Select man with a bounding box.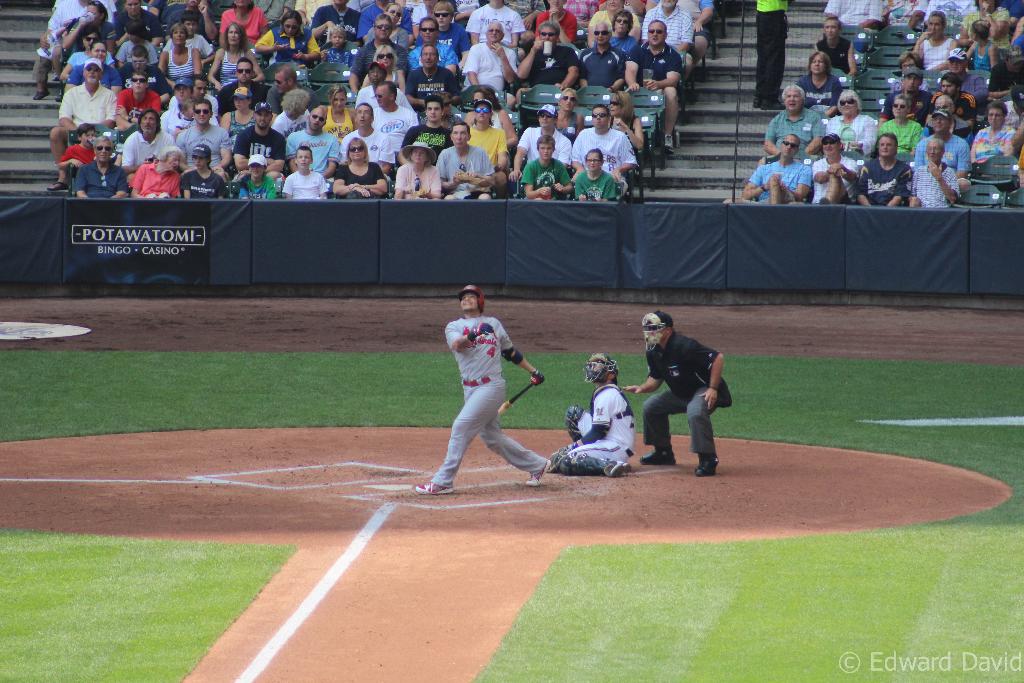
box=[548, 357, 636, 475].
